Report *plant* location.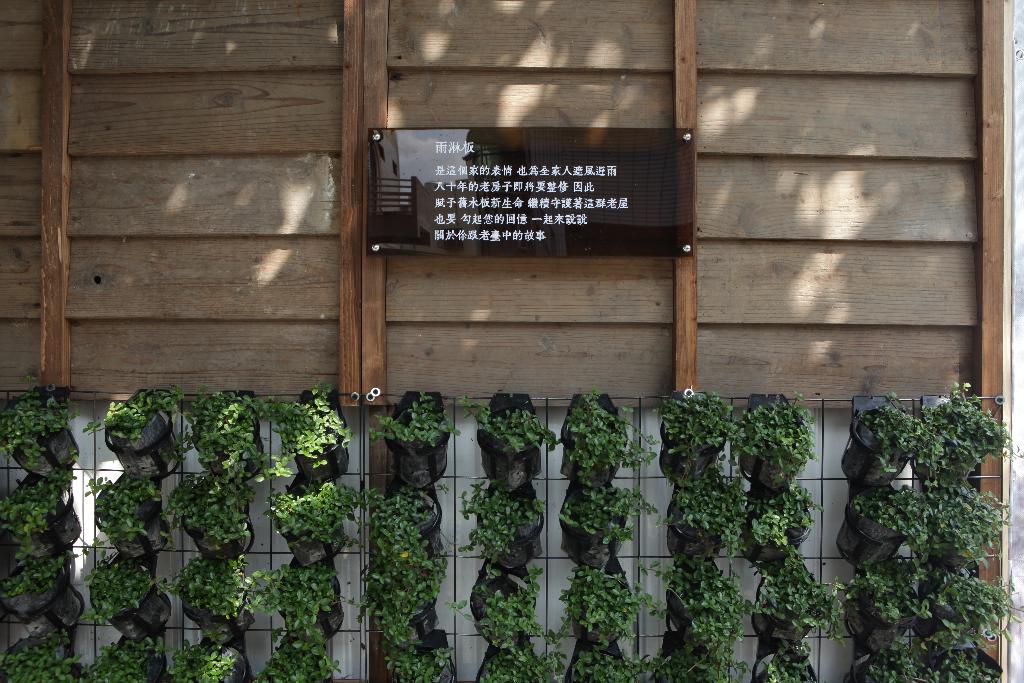
Report: Rect(84, 627, 172, 682).
